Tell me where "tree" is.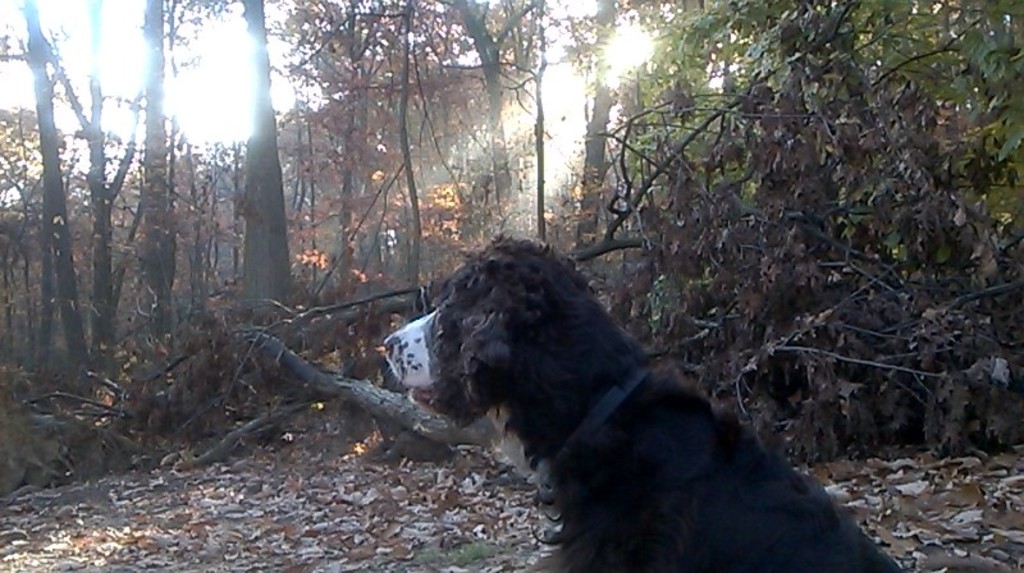
"tree" is at box(236, 0, 292, 327).
